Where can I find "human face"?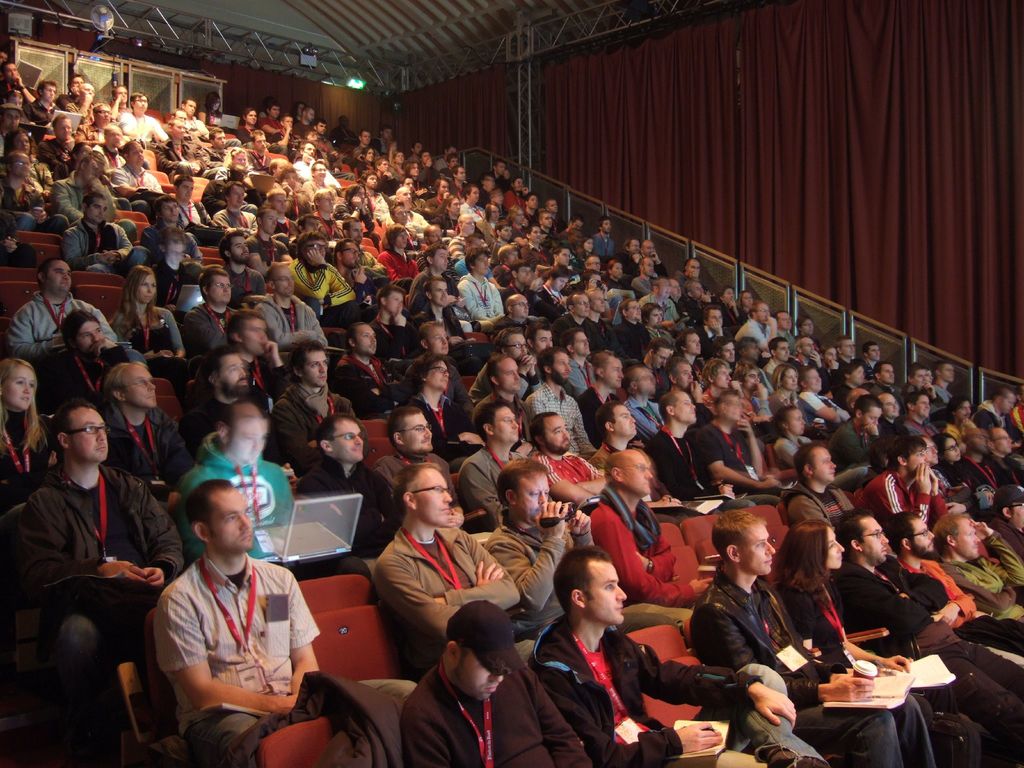
You can find it at {"x1": 128, "y1": 145, "x2": 140, "y2": 165}.
